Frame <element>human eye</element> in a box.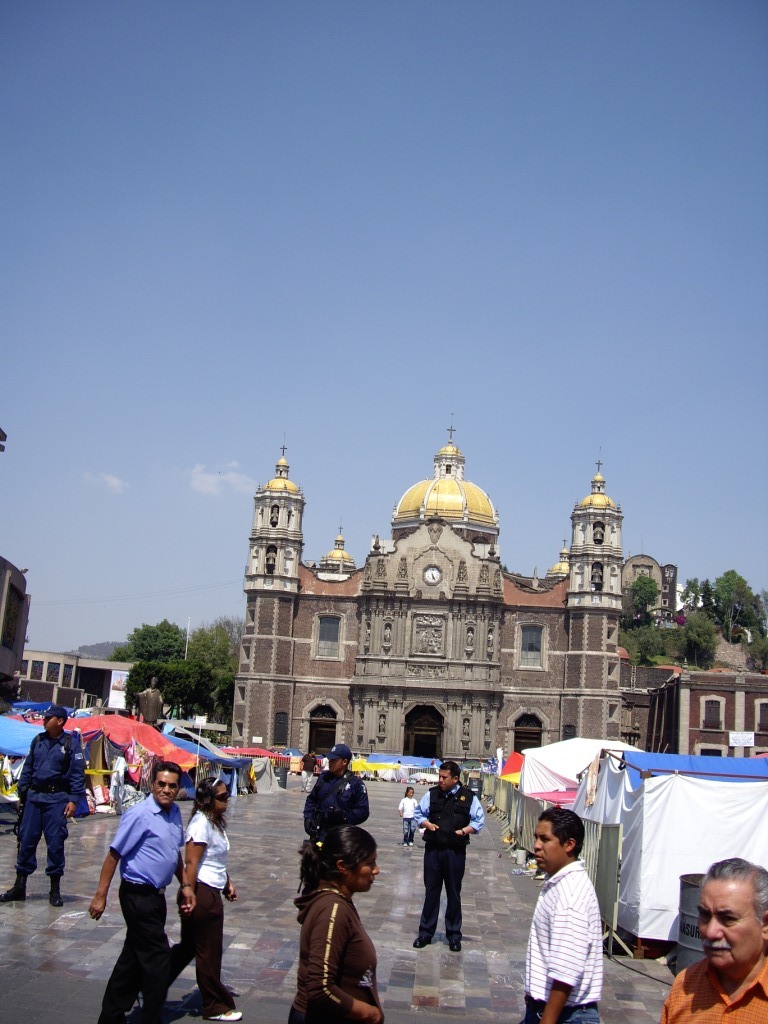
rect(720, 913, 743, 929).
